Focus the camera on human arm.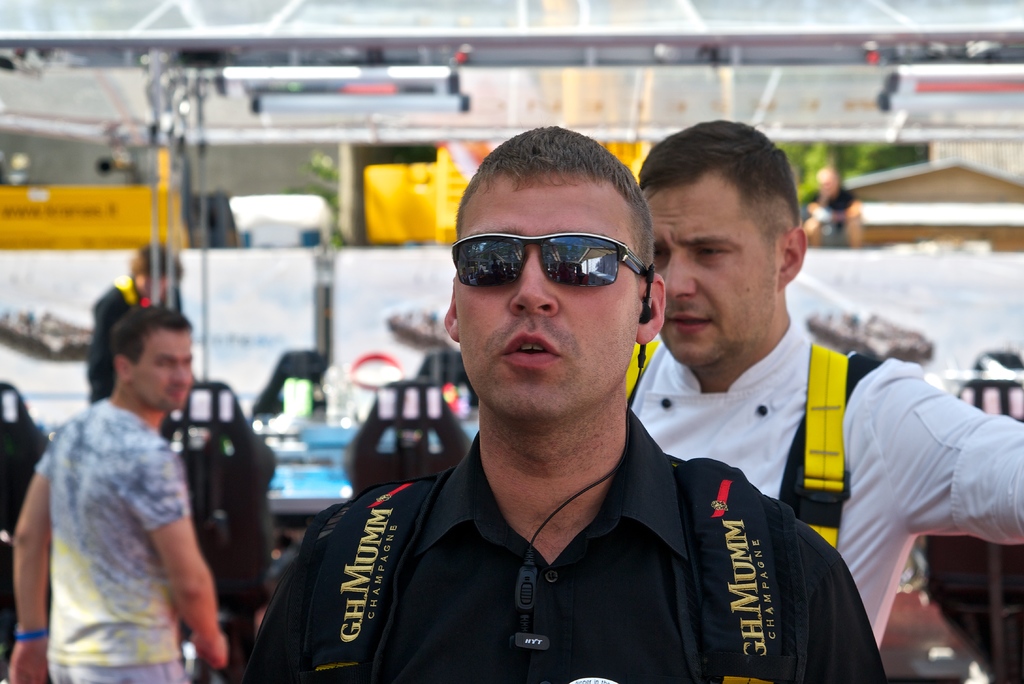
Focus region: 850 375 1023 541.
